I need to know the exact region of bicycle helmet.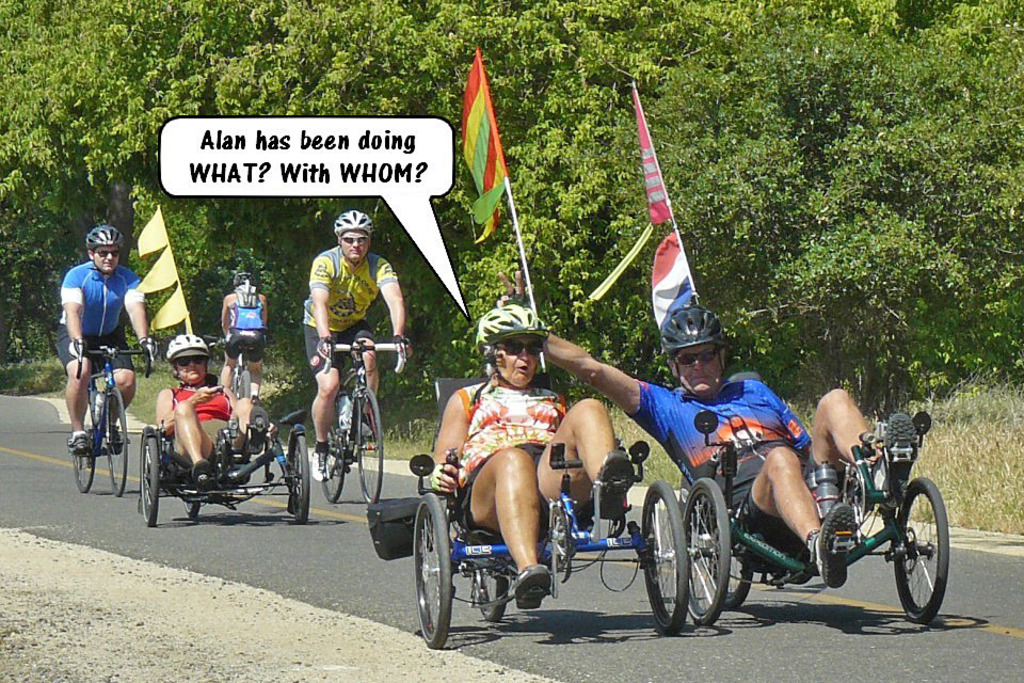
Region: <region>164, 330, 210, 361</region>.
